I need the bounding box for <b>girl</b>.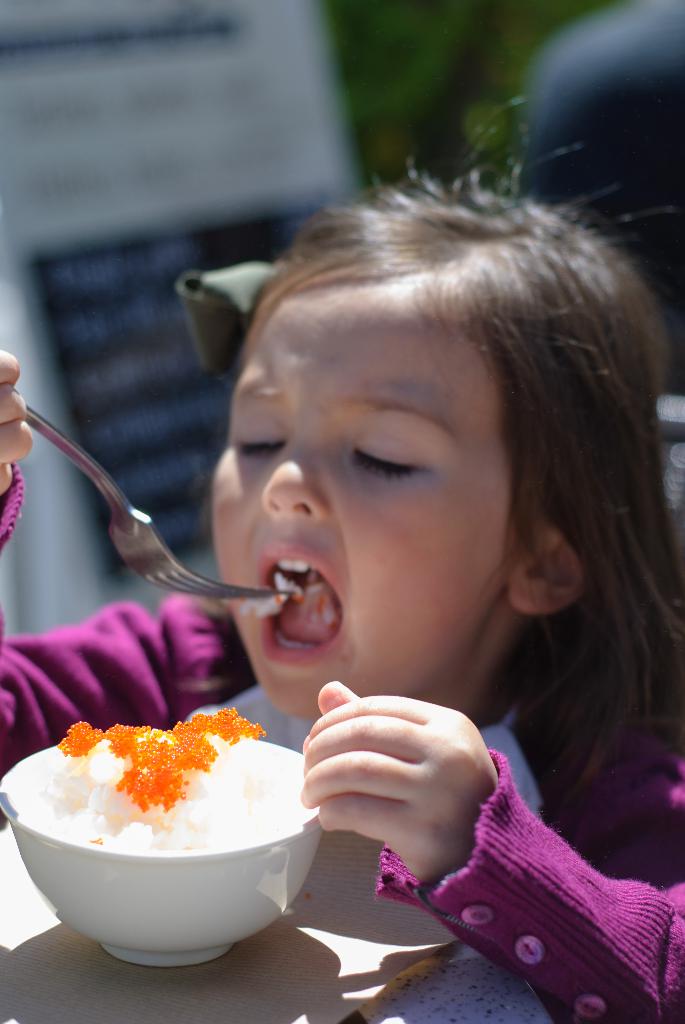
Here it is: 0/105/684/1021.
